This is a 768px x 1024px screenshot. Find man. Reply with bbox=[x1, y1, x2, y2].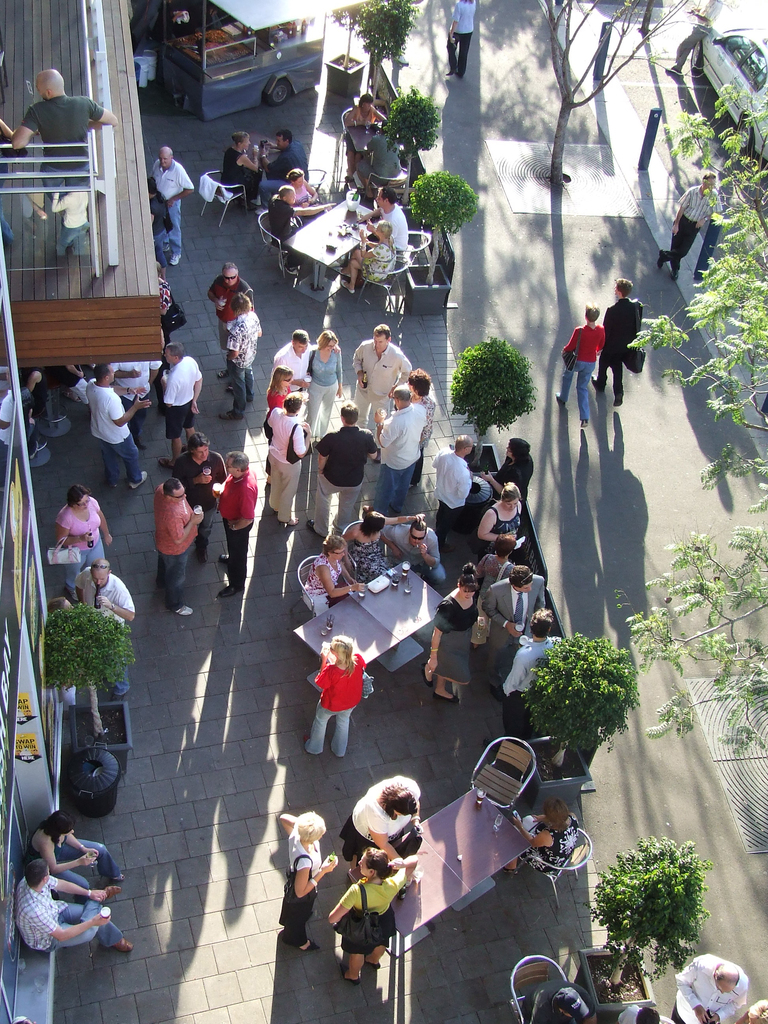
bbox=[353, 320, 414, 437].
